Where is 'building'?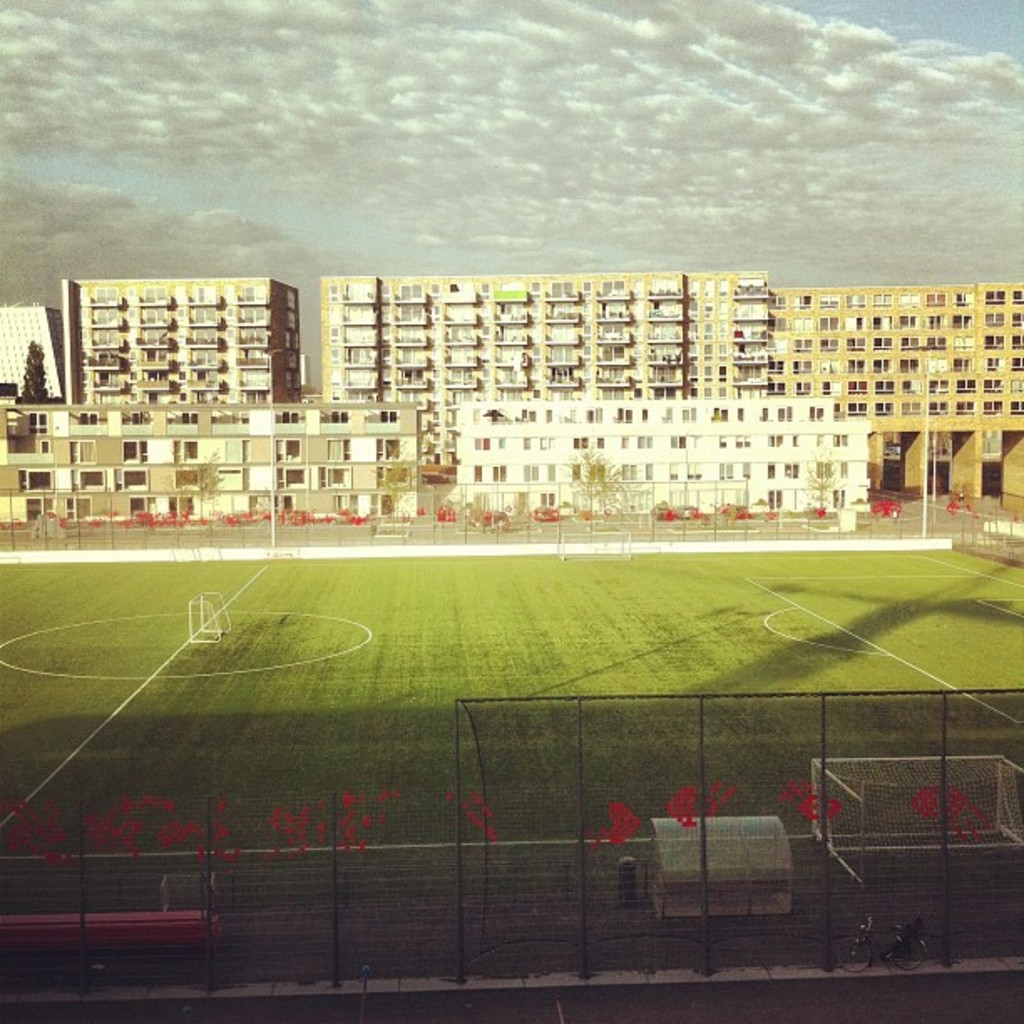
<box>771,284,1022,452</box>.
